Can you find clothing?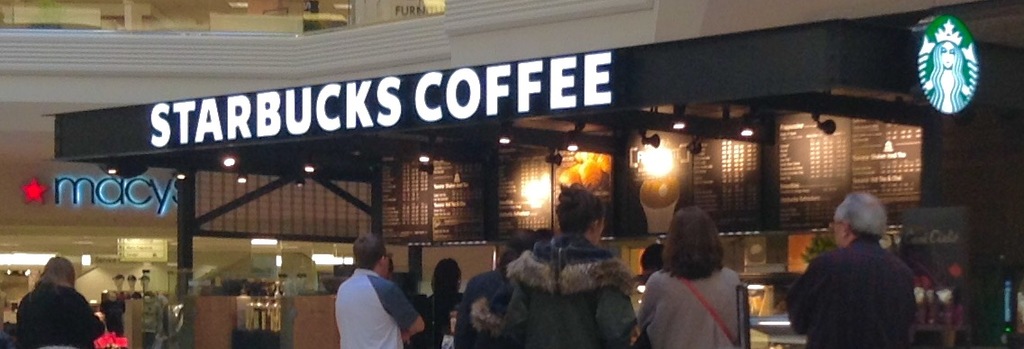
Yes, bounding box: locate(324, 255, 414, 348).
